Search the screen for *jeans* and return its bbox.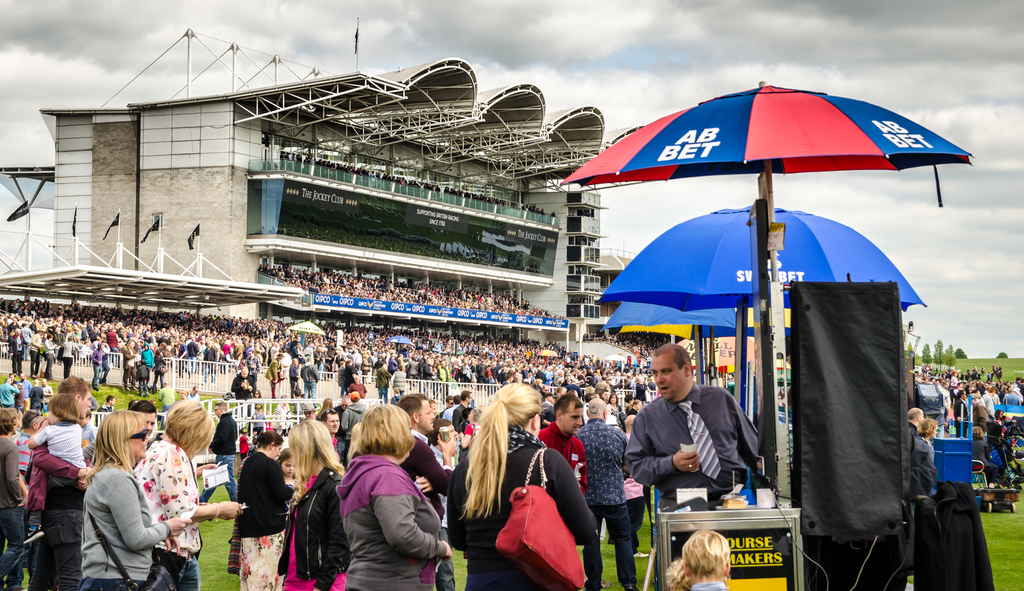
Found: region(139, 375, 152, 403).
